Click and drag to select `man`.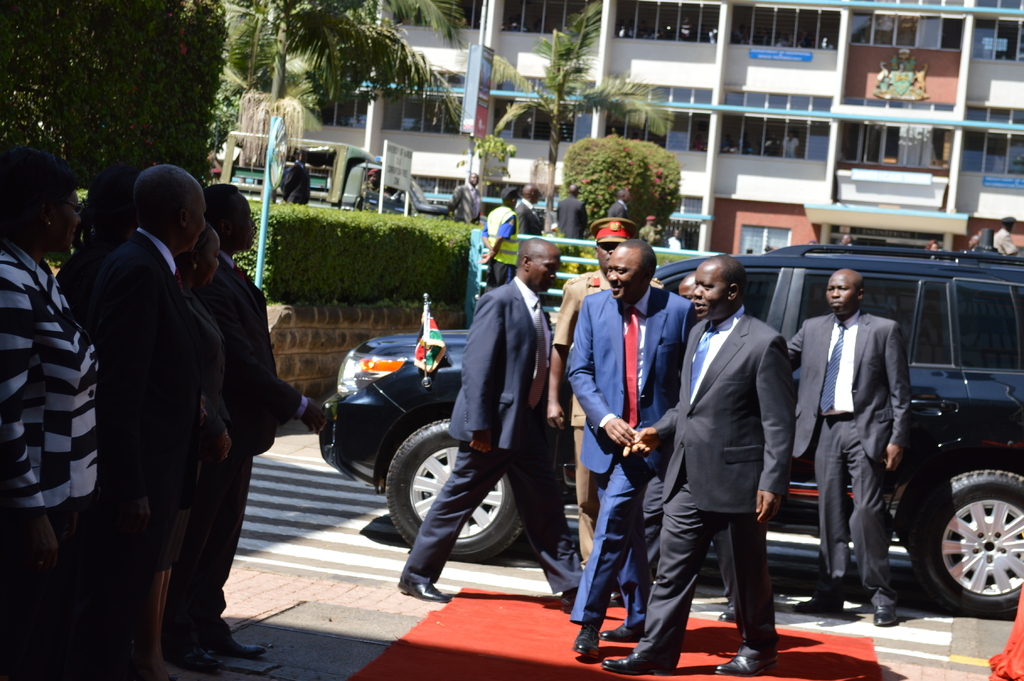
Selection: left=600, top=252, right=794, bottom=678.
